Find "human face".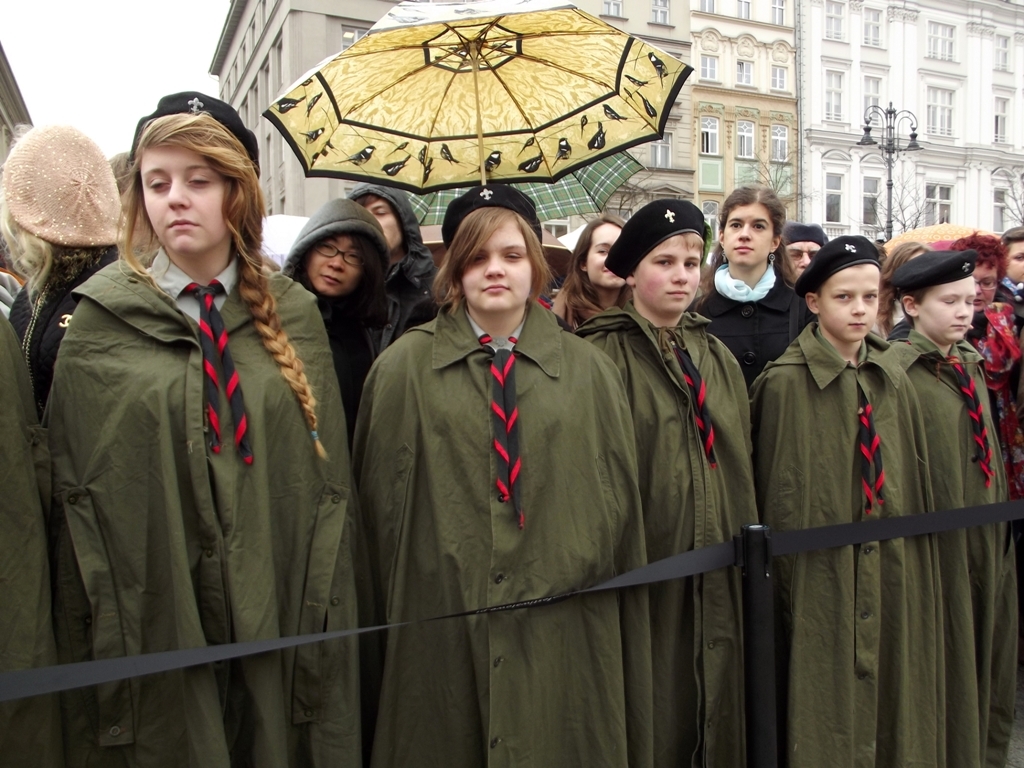
<region>305, 233, 356, 296</region>.
